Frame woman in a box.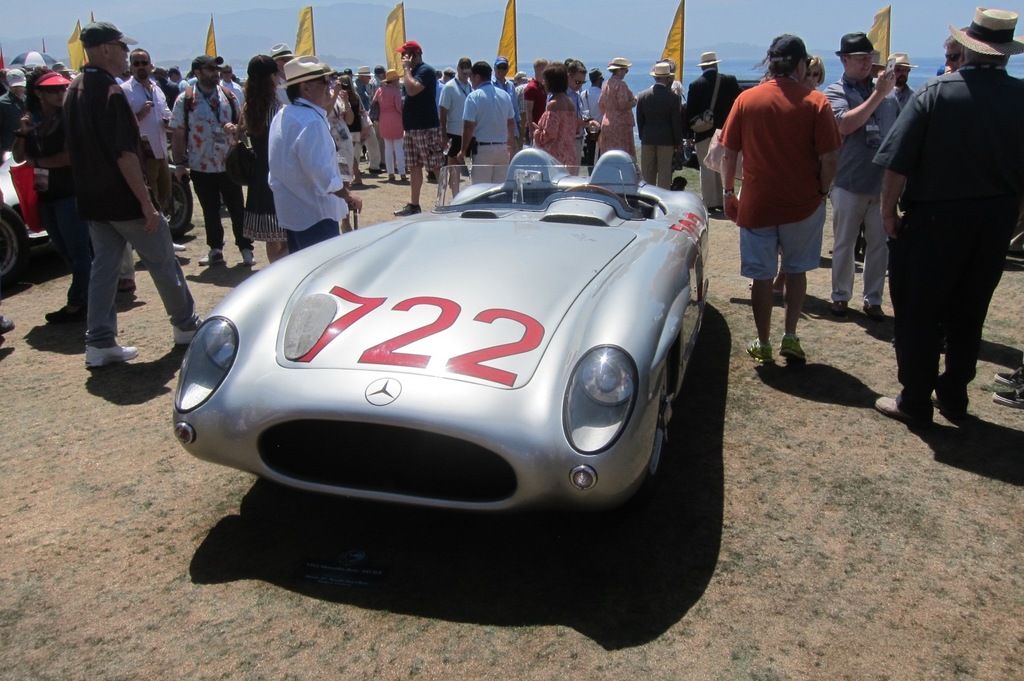
339, 74, 366, 188.
